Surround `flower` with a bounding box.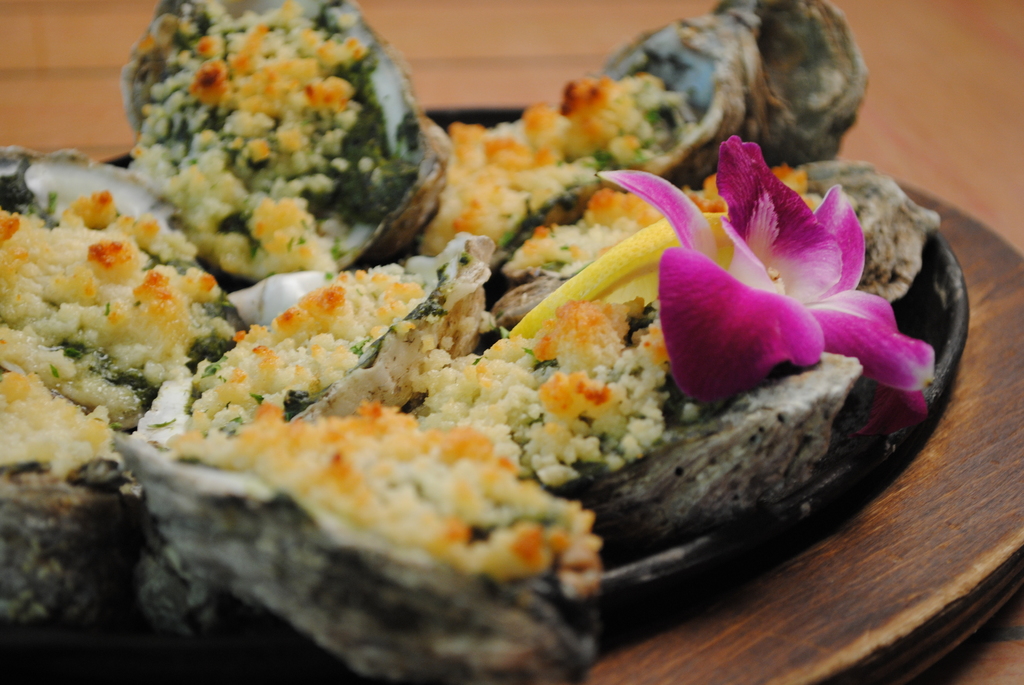
detection(597, 138, 941, 441).
